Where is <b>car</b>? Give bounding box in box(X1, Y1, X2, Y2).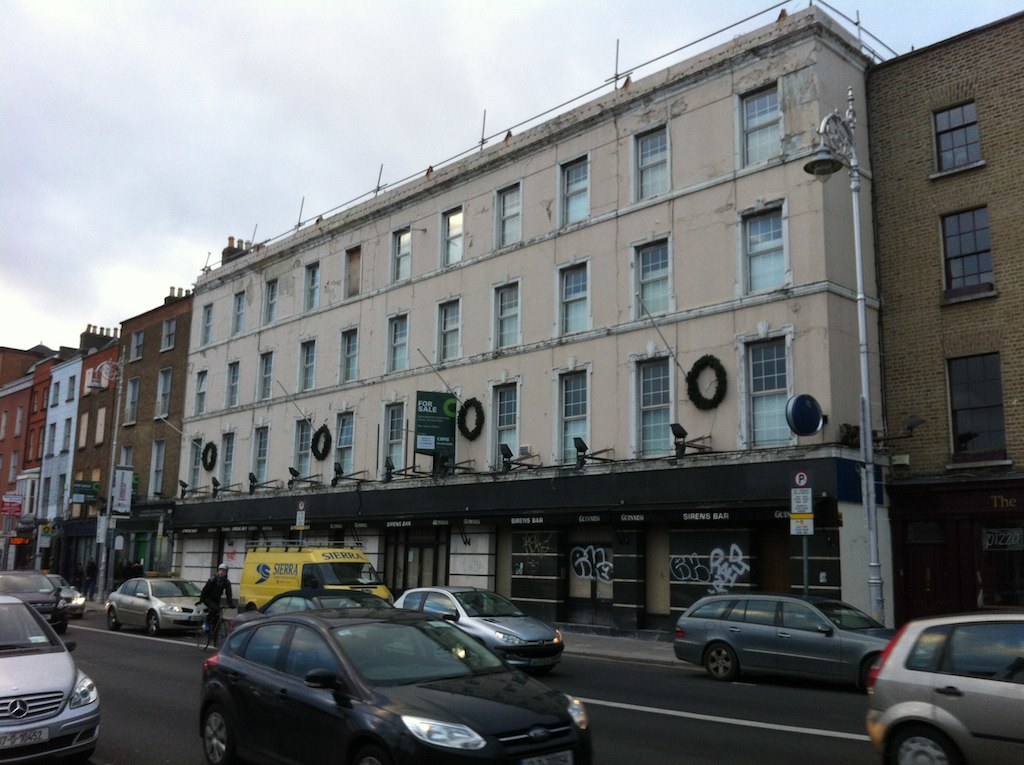
box(197, 609, 594, 764).
